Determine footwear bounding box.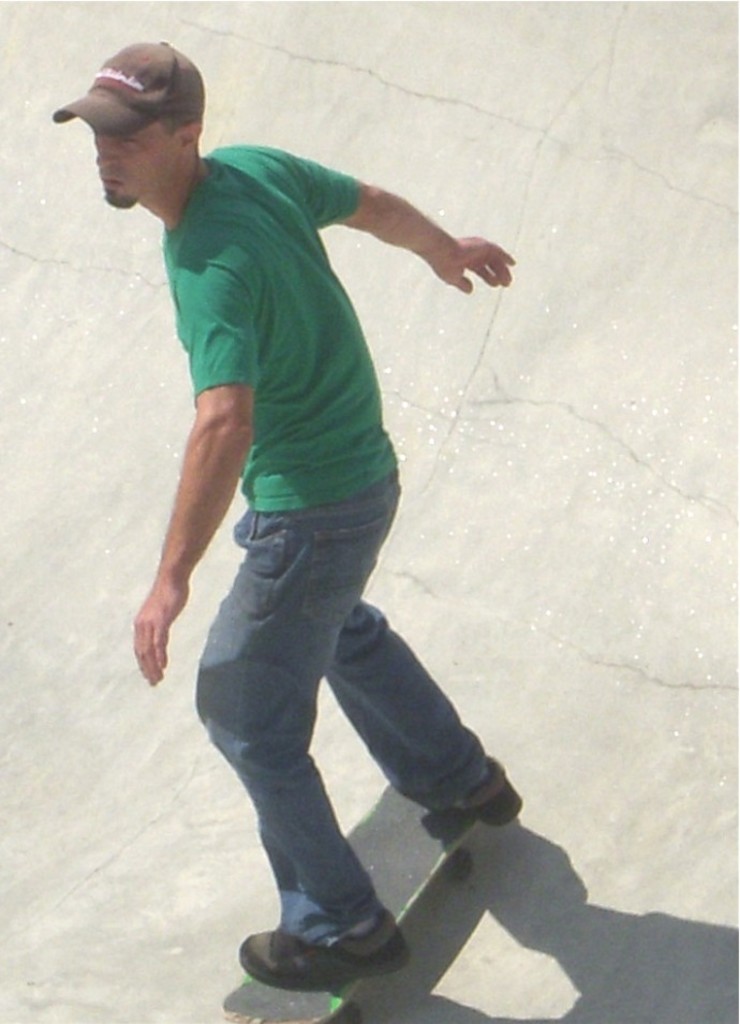
Determined: <bbox>231, 919, 397, 992</bbox>.
